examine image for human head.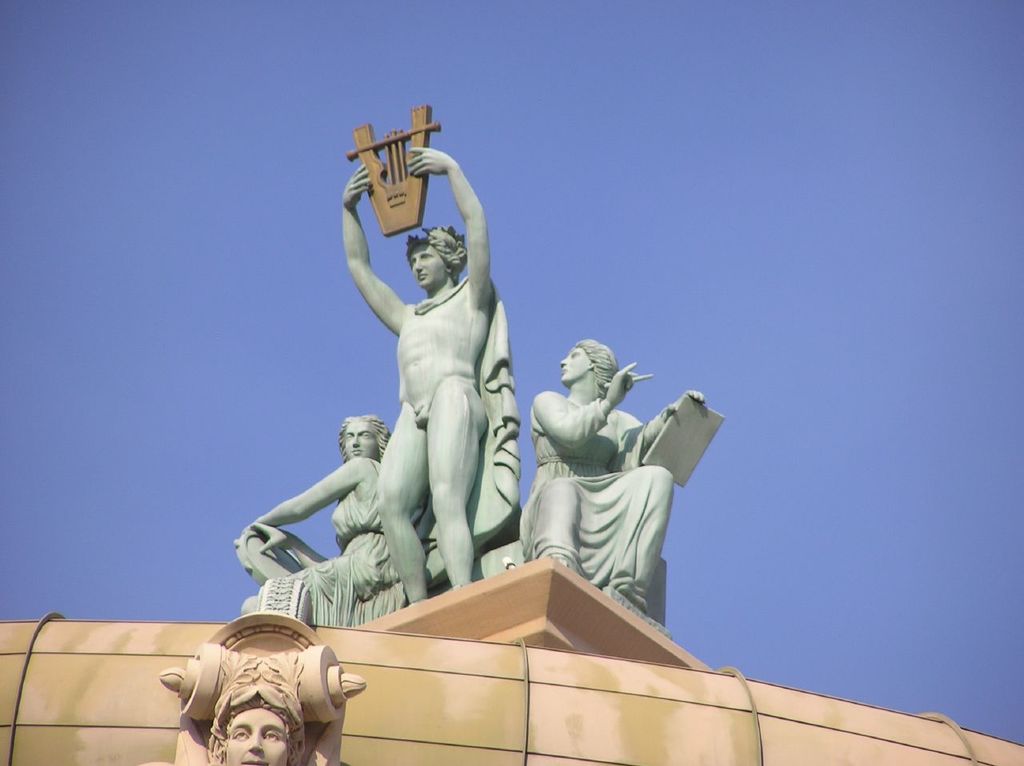
Examination result: <region>559, 340, 612, 387</region>.
